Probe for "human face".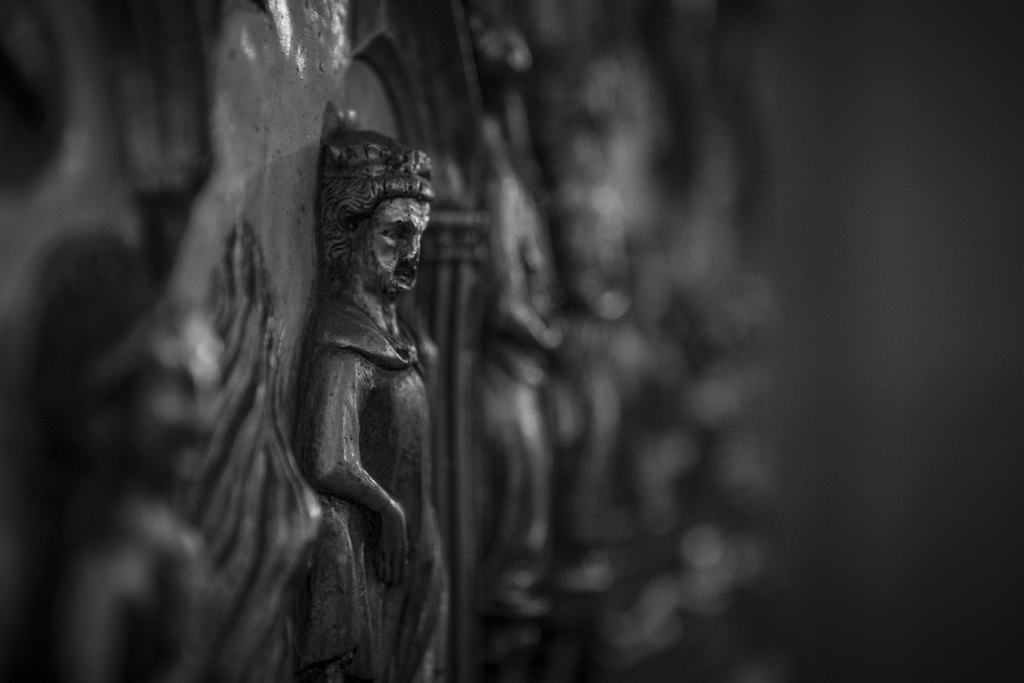
Probe result: detection(351, 193, 436, 300).
